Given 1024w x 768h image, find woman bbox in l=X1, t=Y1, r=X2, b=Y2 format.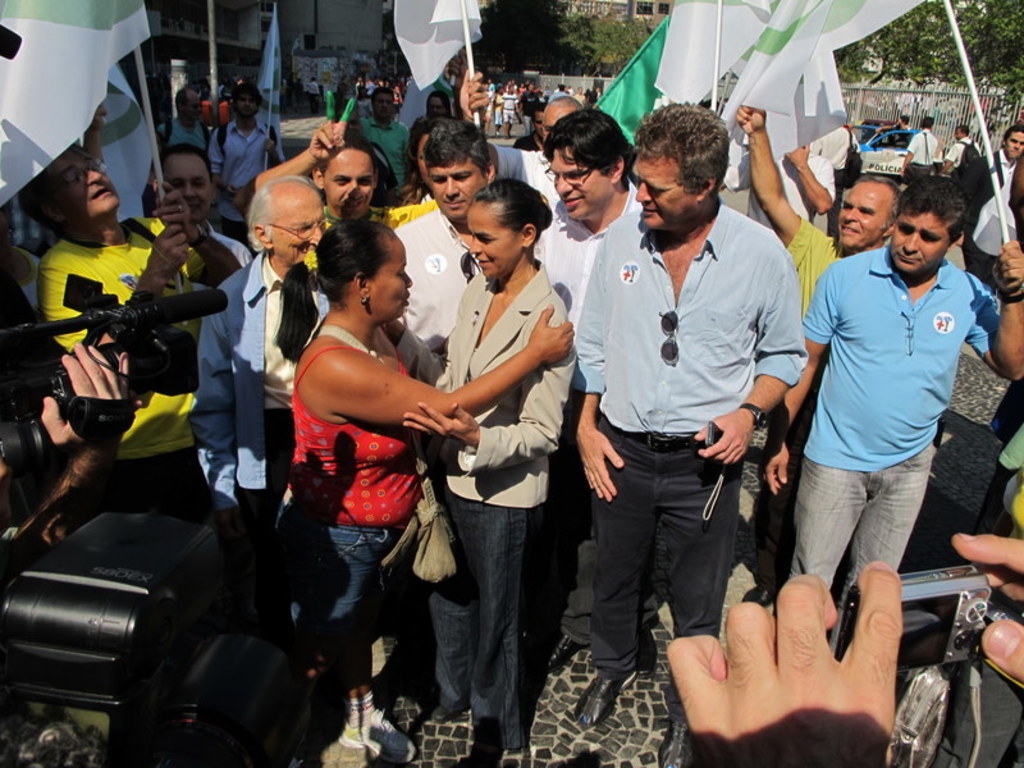
l=410, t=180, r=577, b=759.
